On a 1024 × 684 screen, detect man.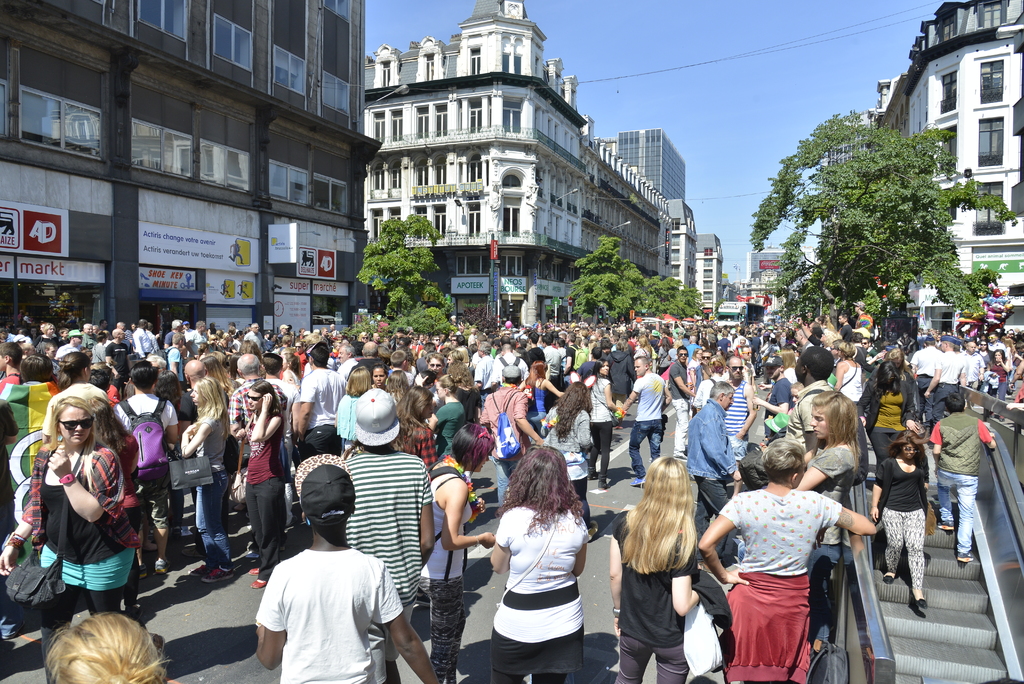
<region>241, 322, 261, 350</region>.
